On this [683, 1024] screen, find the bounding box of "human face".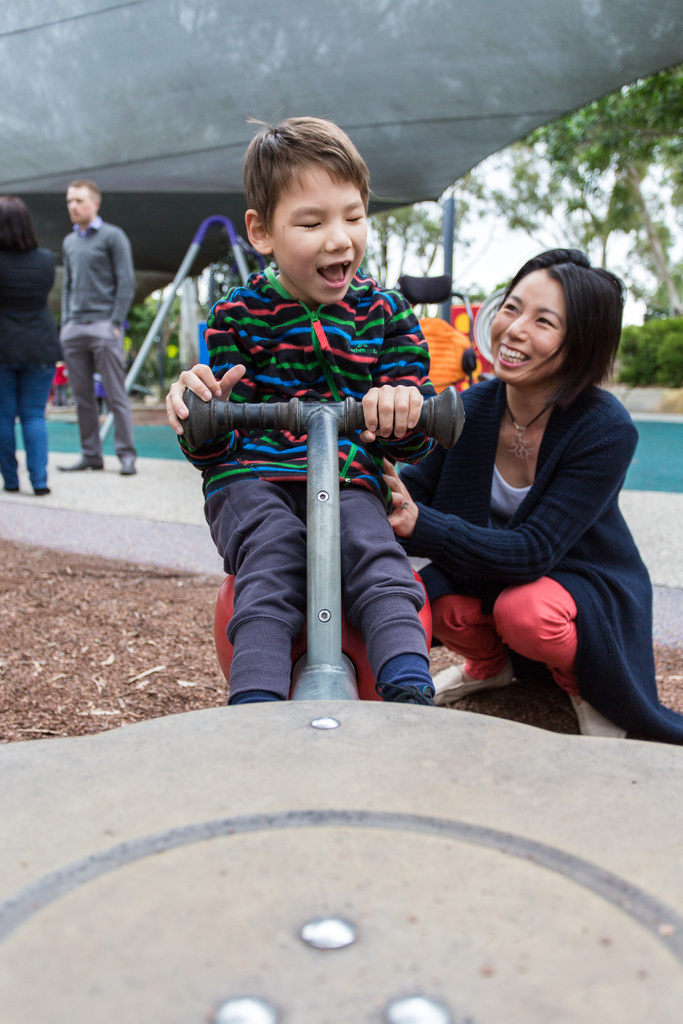
Bounding box: 491:273:565:379.
